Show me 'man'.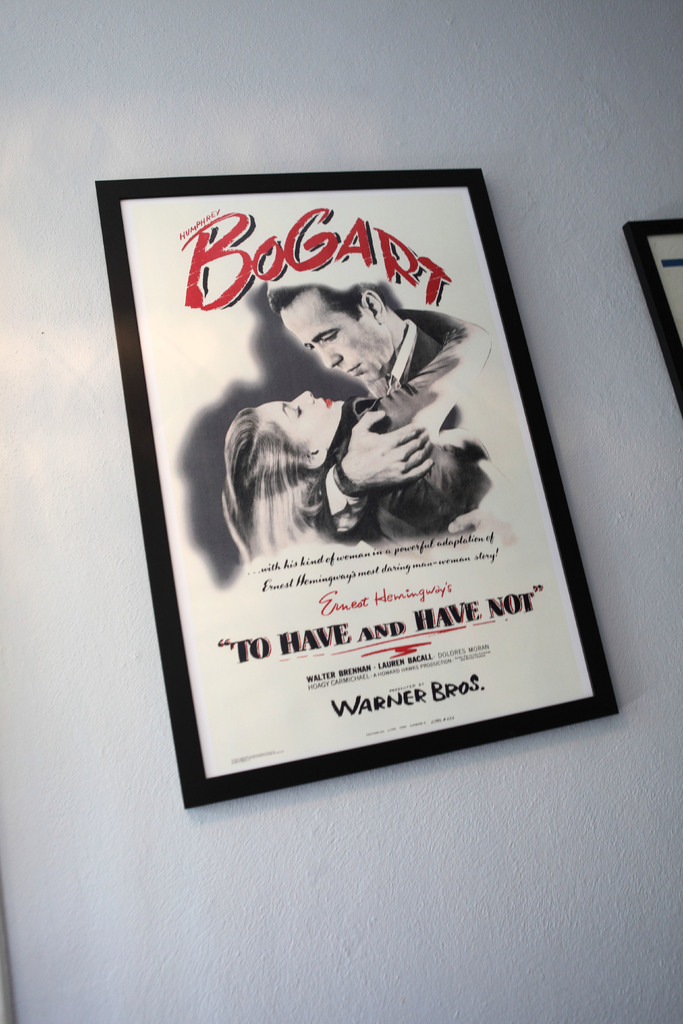
'man' is here: 269,287,518,542.
